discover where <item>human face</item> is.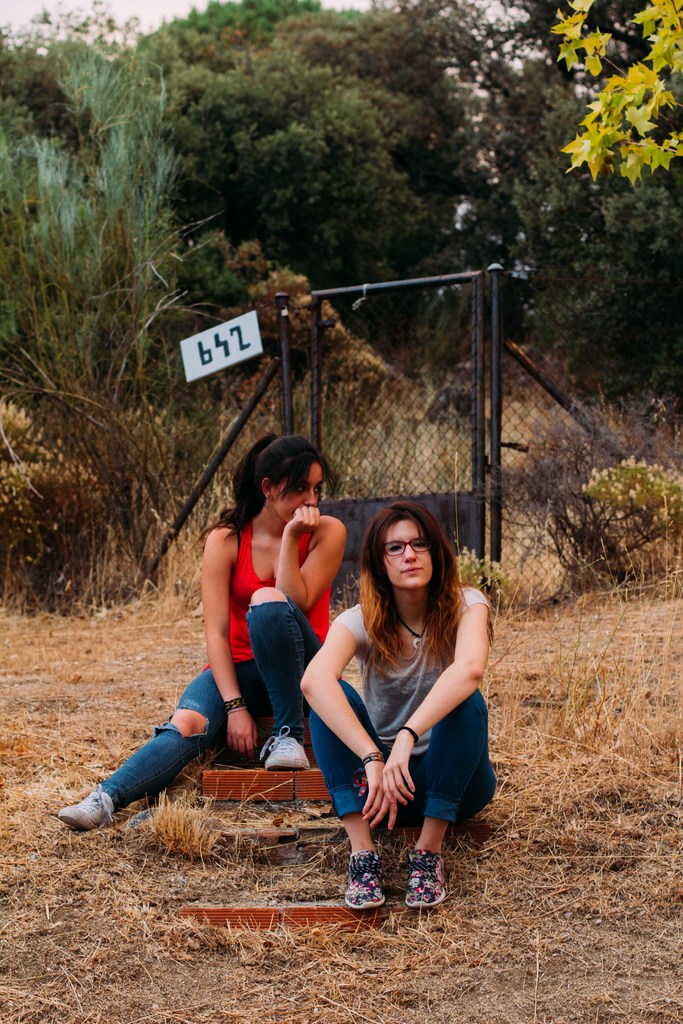
Discovered at left=270, top=463, right=321, bottom=522.
